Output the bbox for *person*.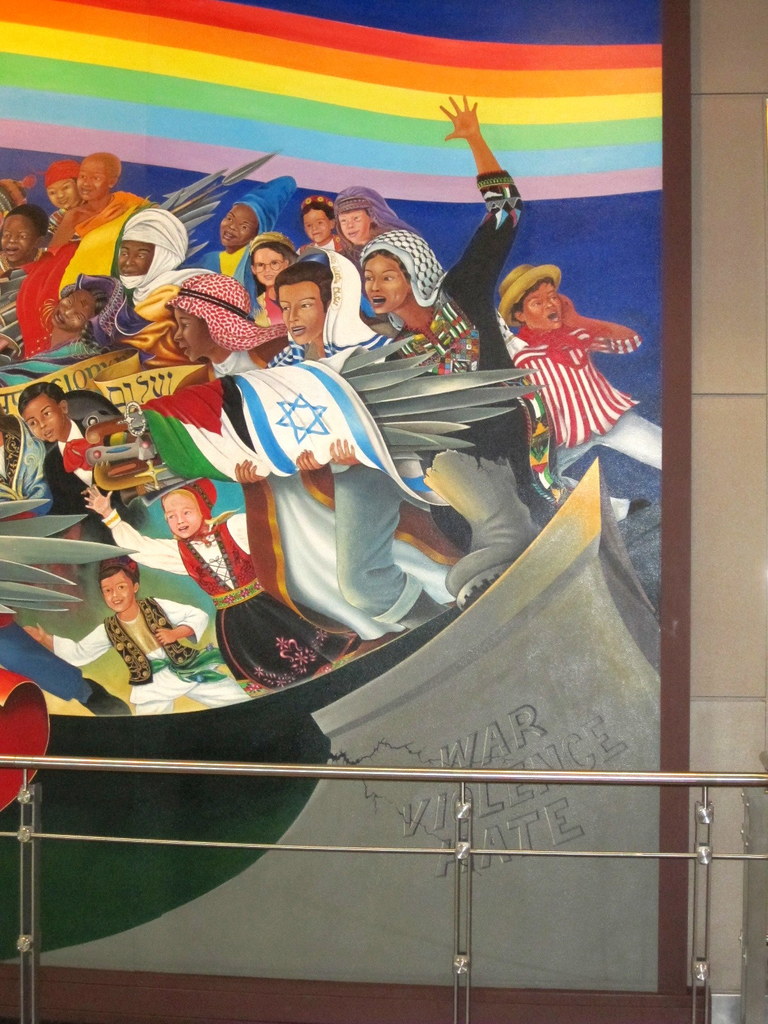
box(165, 273, 456, 662).
